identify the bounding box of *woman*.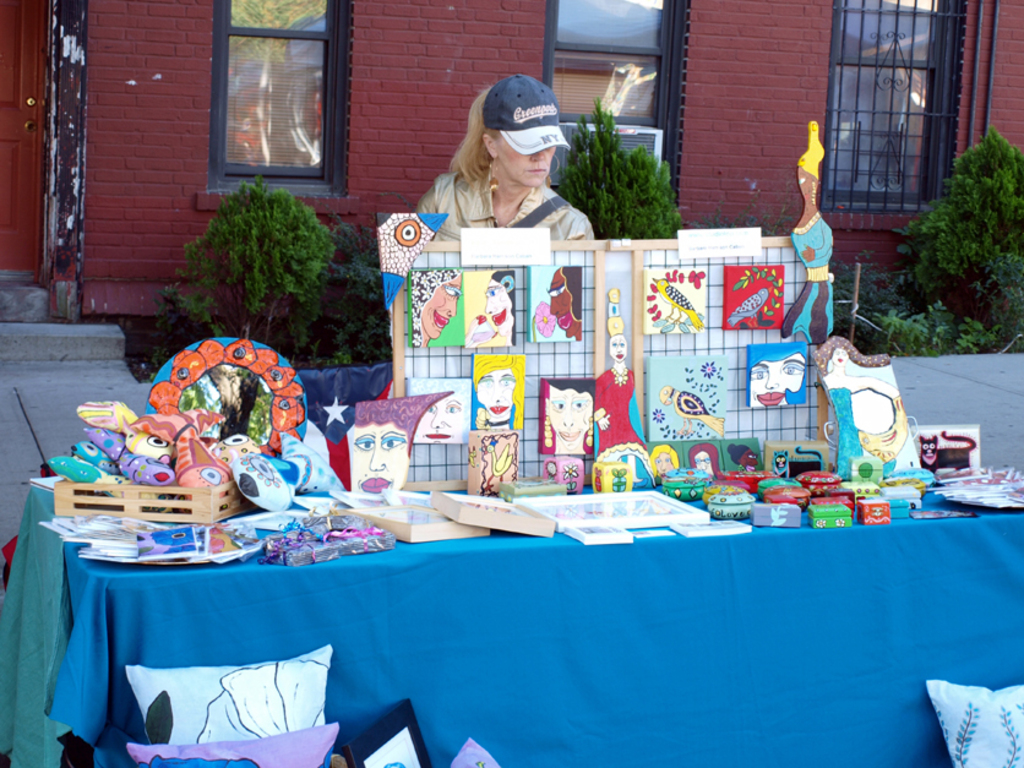
bbox(723, 440, 773, 491).
